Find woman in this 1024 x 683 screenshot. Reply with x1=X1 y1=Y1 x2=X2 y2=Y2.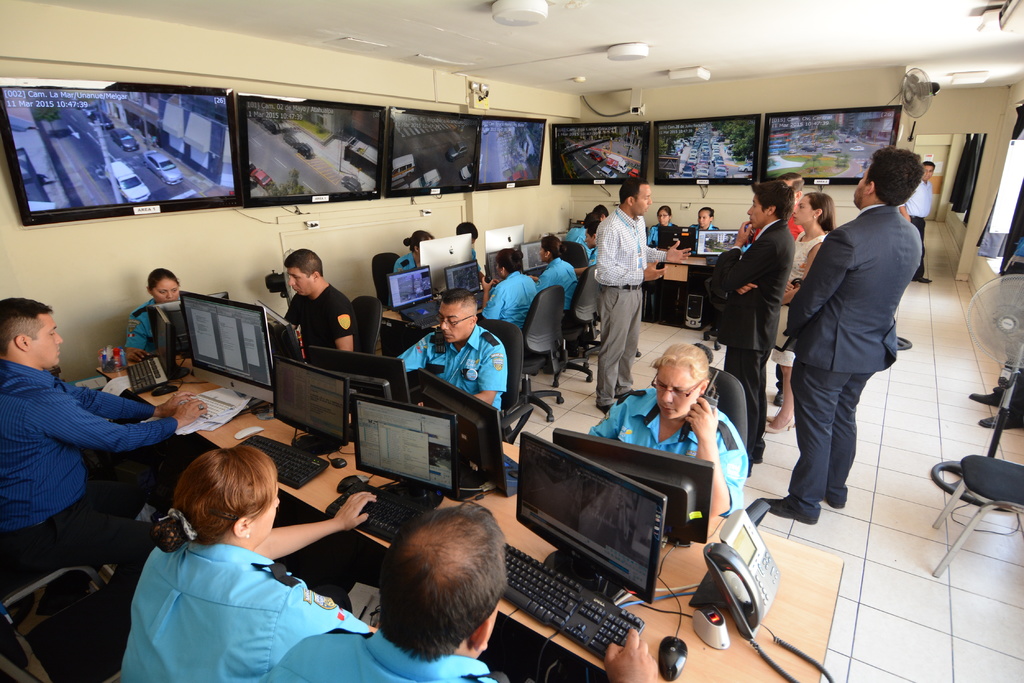
x1=127 y1=265 x2=183 y2=366.
